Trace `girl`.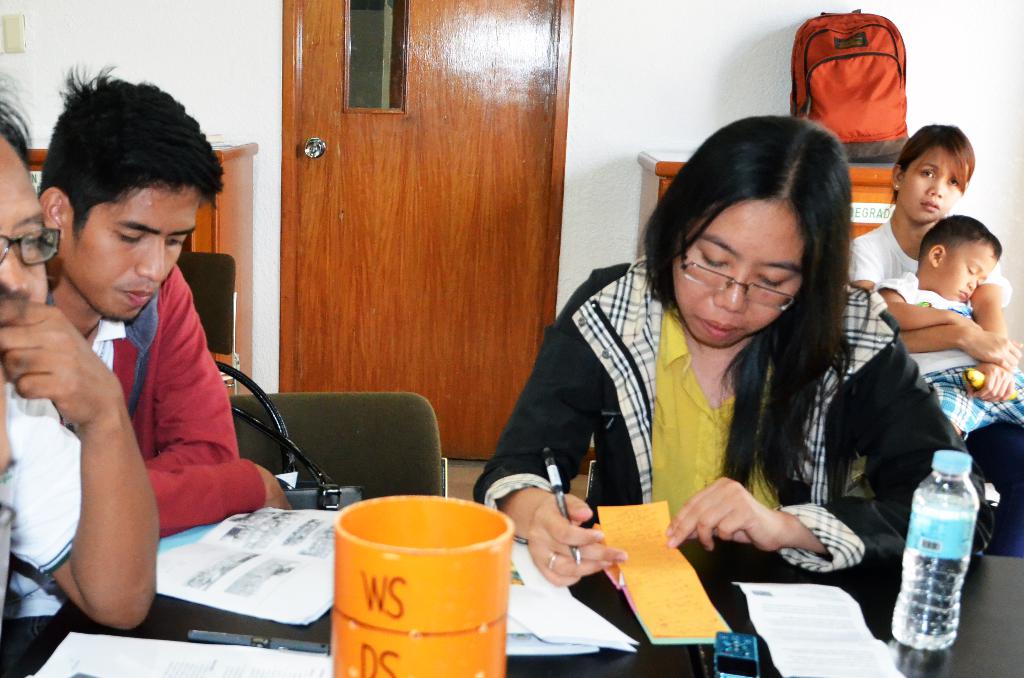
Traced to x1=855 y1=131 x2=1011 y2=398.
